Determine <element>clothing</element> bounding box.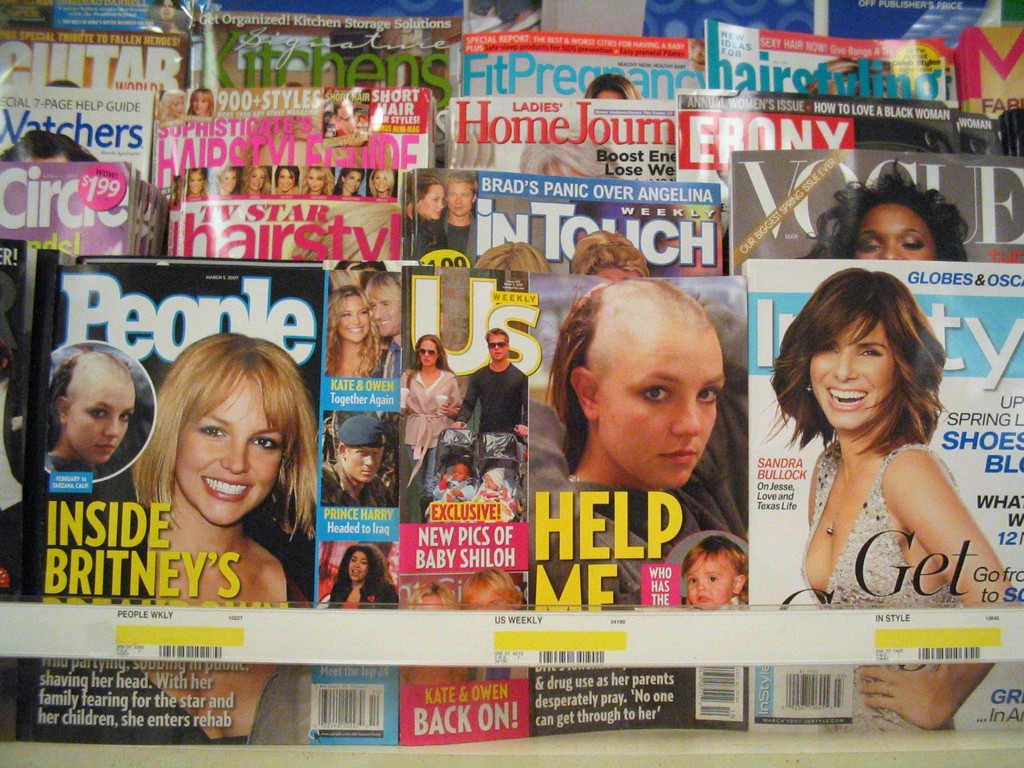
Determined: [x1=803, y1=447, x2=959, y2=732].
